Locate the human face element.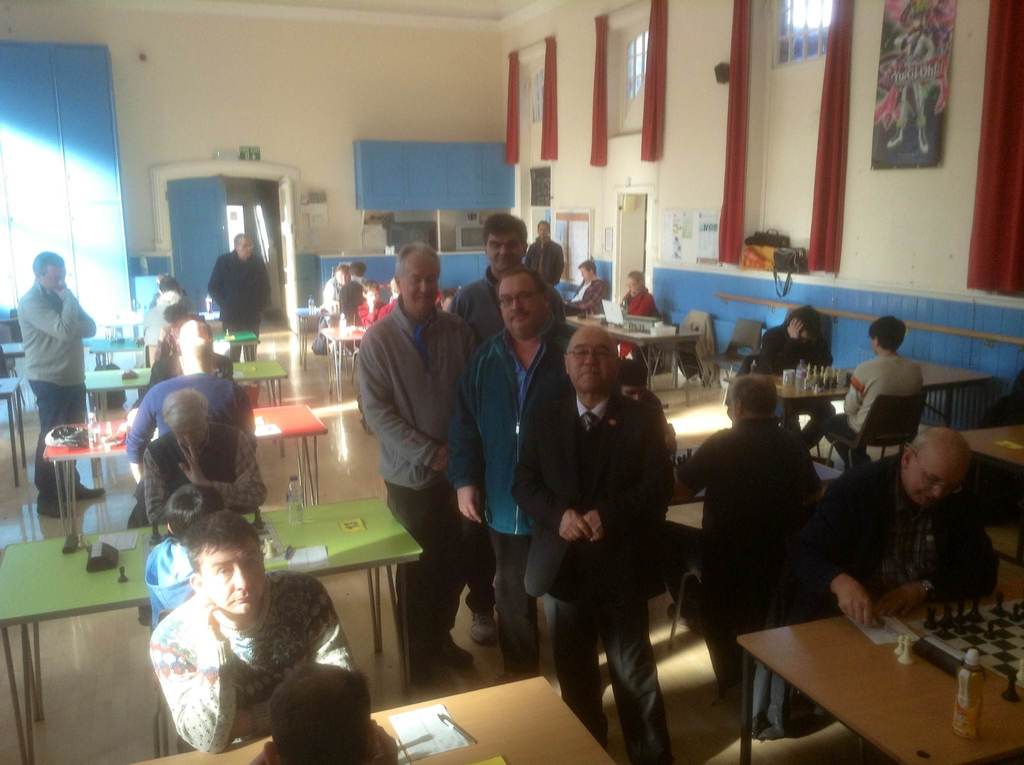
Element bbox: x1=487, y1=229, x2=531, y2=270.
